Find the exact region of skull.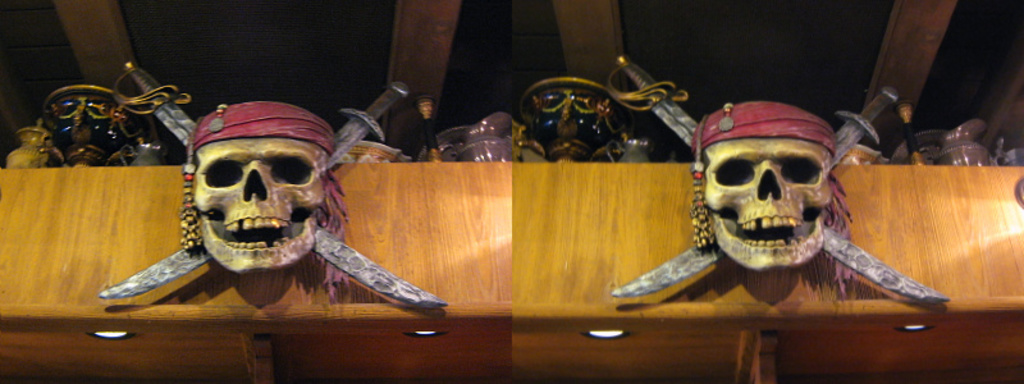
Exact region: x1=159, y1=100, x2=366, y2=291.
